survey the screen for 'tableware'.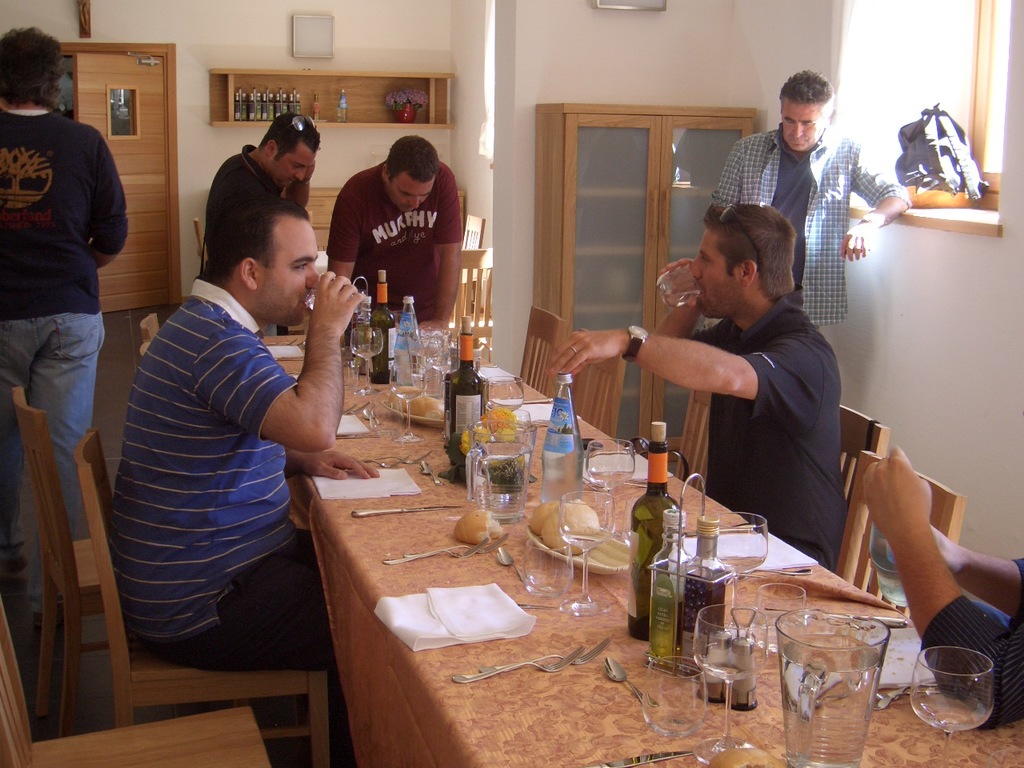
Survey found: {"x1": 415, "y1": 330, "x2": 482, "y2": 422}.
